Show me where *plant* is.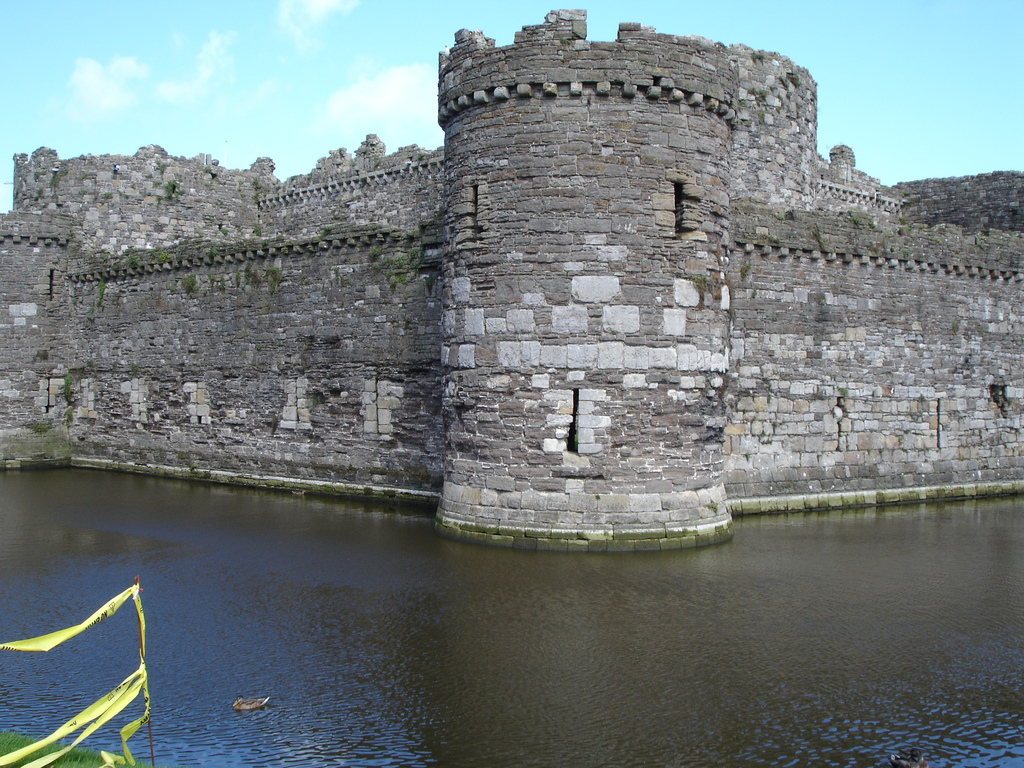
*plant* is at bbox(753, 291, 759, 300).
